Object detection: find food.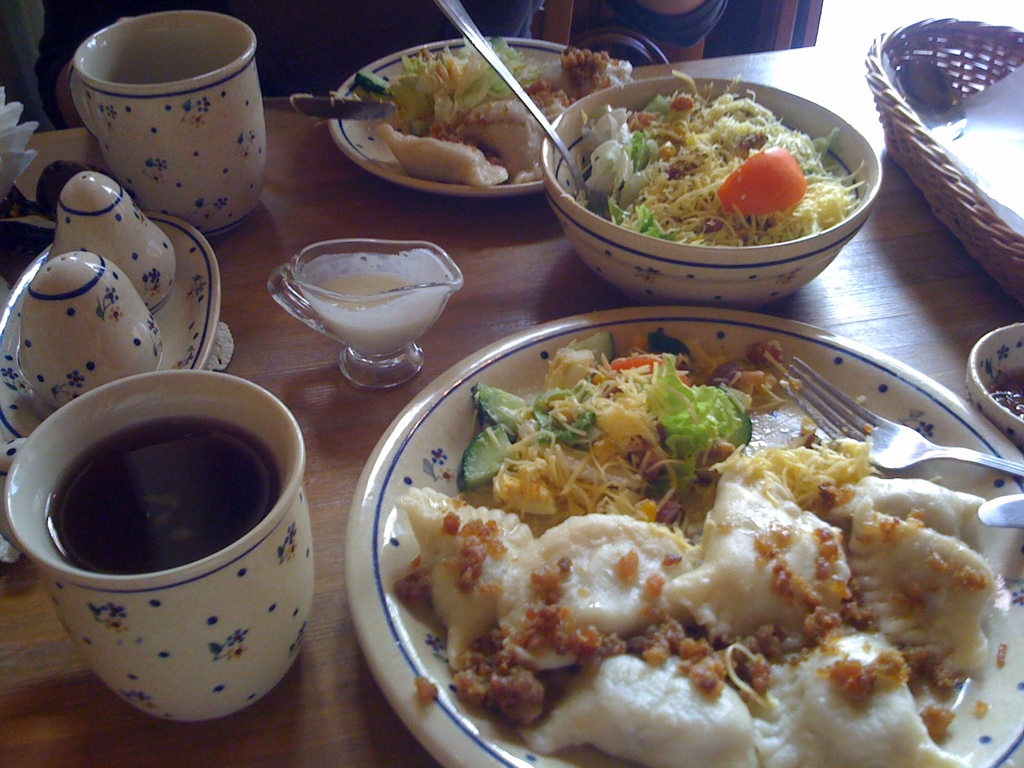
x1=578 y1=71 x2=863 y2=244.
